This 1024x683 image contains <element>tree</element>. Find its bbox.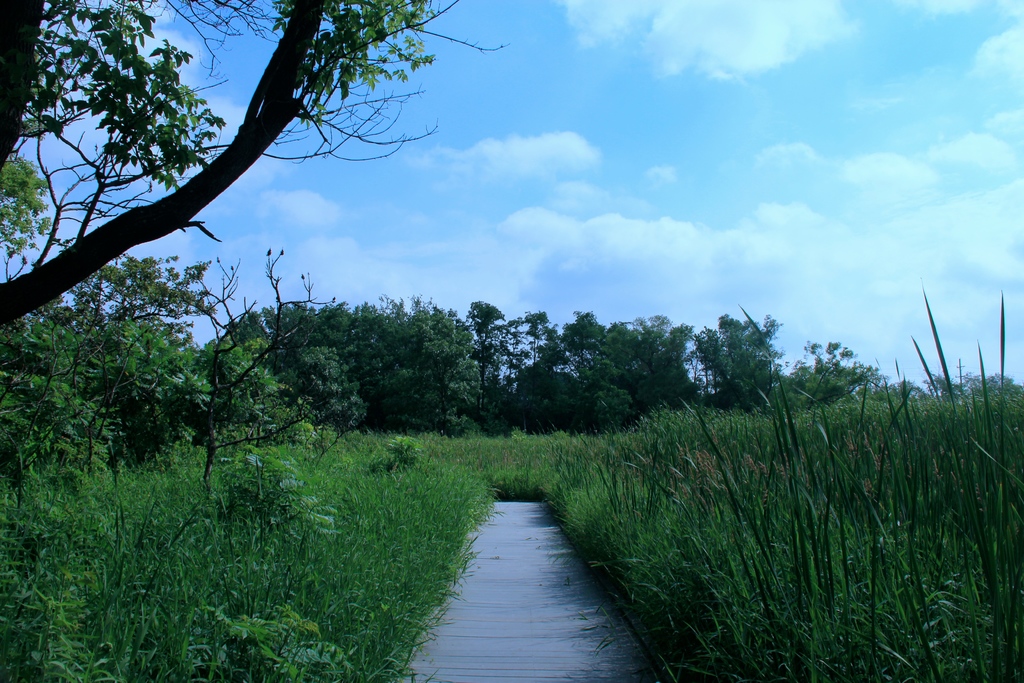
222,298,481,438.
